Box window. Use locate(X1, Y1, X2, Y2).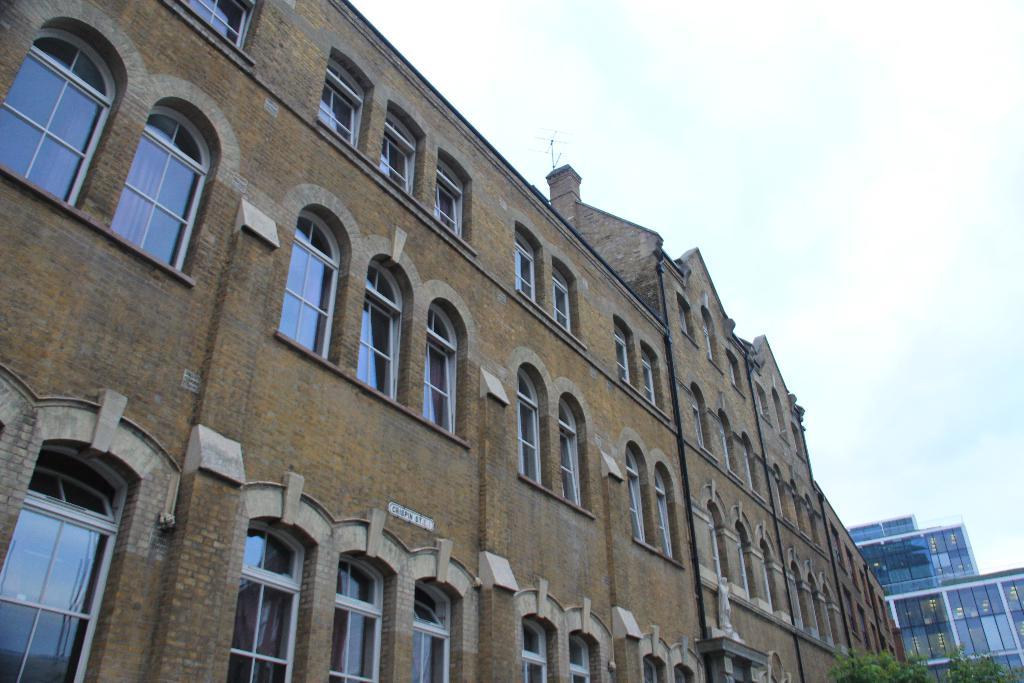
locate(742, 427, 761, 515).
